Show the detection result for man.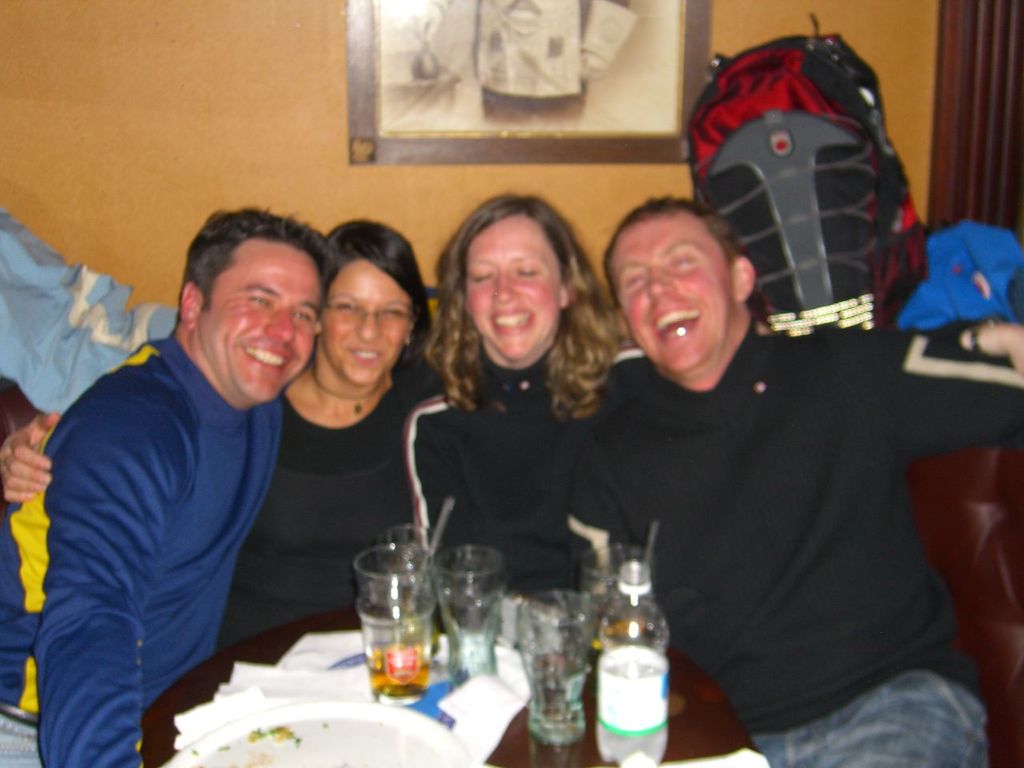
{"left": 567, "top": 191, "right": 1023, "bottom": 767}.
